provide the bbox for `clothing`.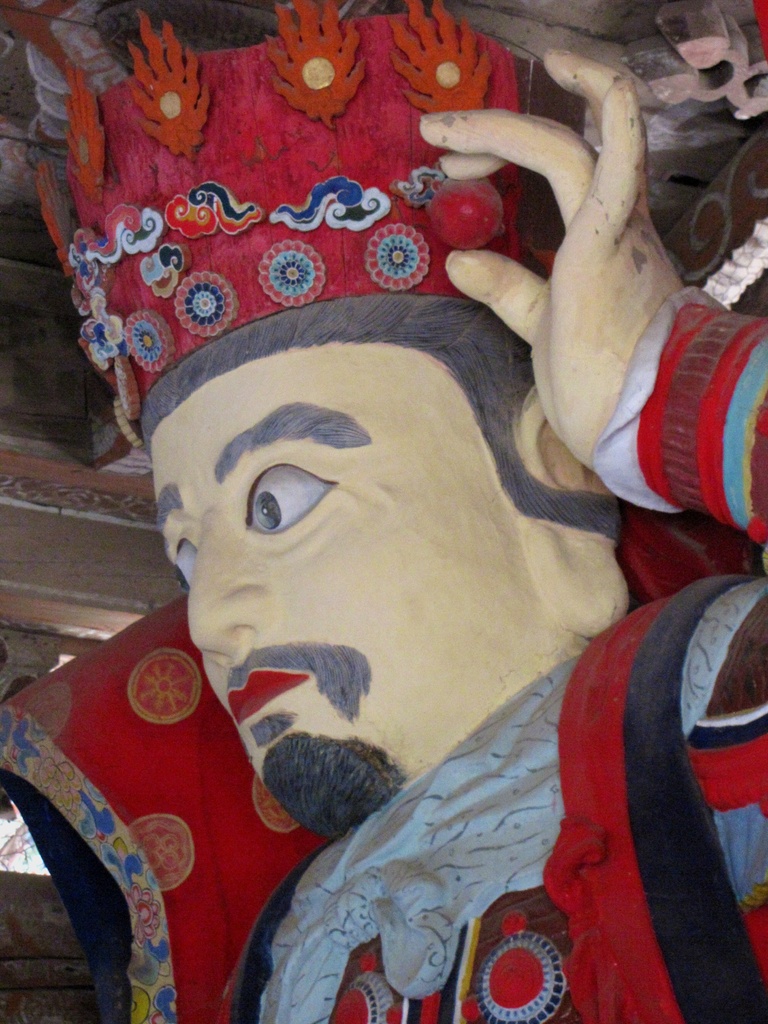
0, 286, 767, 1023.
